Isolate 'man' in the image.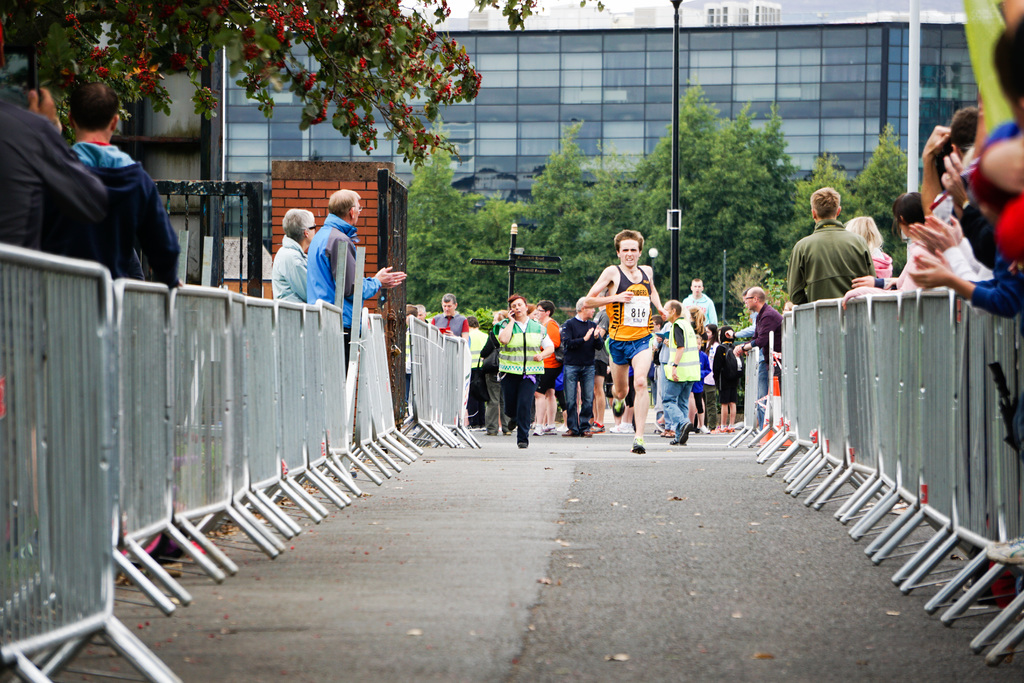
Isolated region: BBox(495, 288, 554, 446).
